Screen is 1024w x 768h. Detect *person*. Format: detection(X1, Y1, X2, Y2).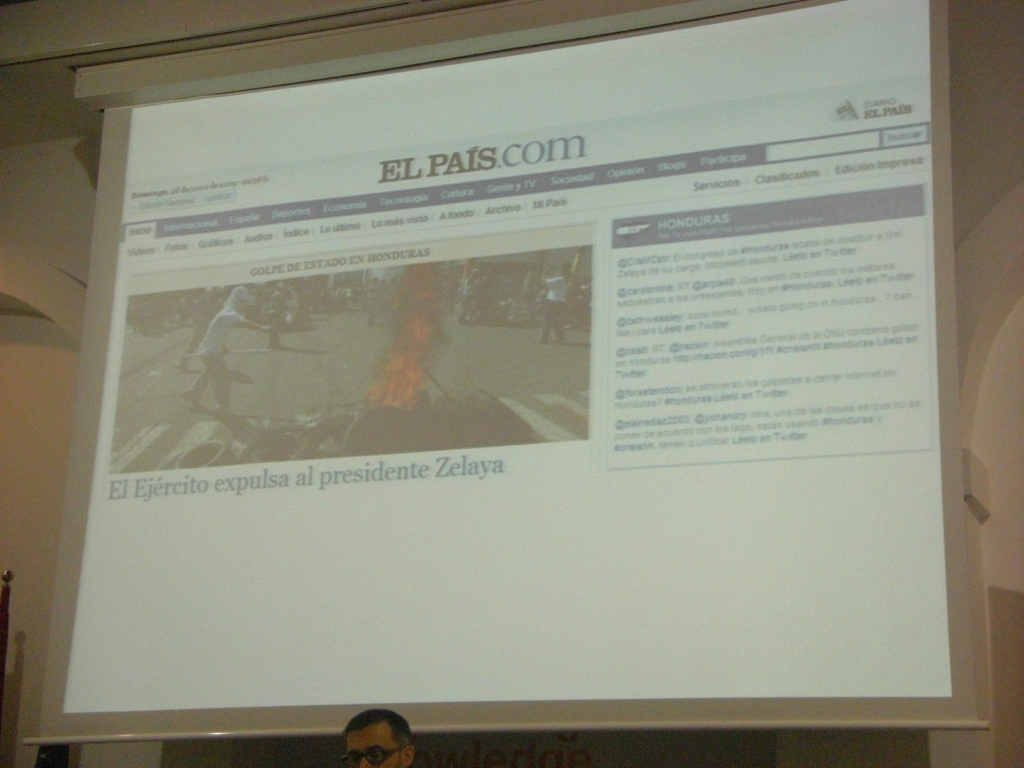
detection(184, 285, 282, 411).
